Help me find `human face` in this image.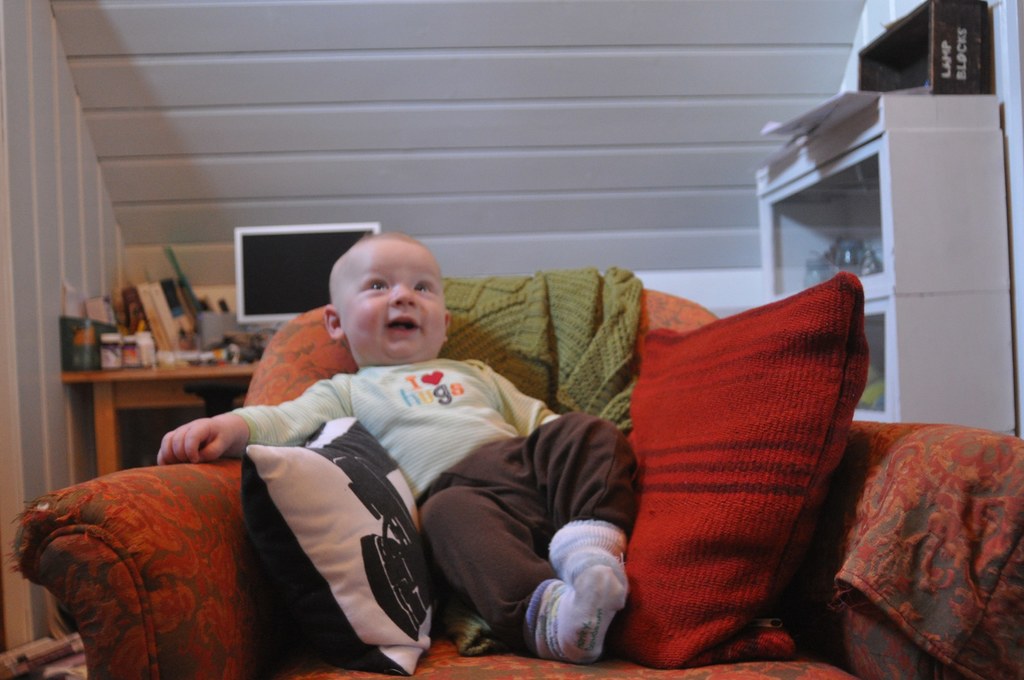
Found it: Rect(339, 243, 447, 357).
